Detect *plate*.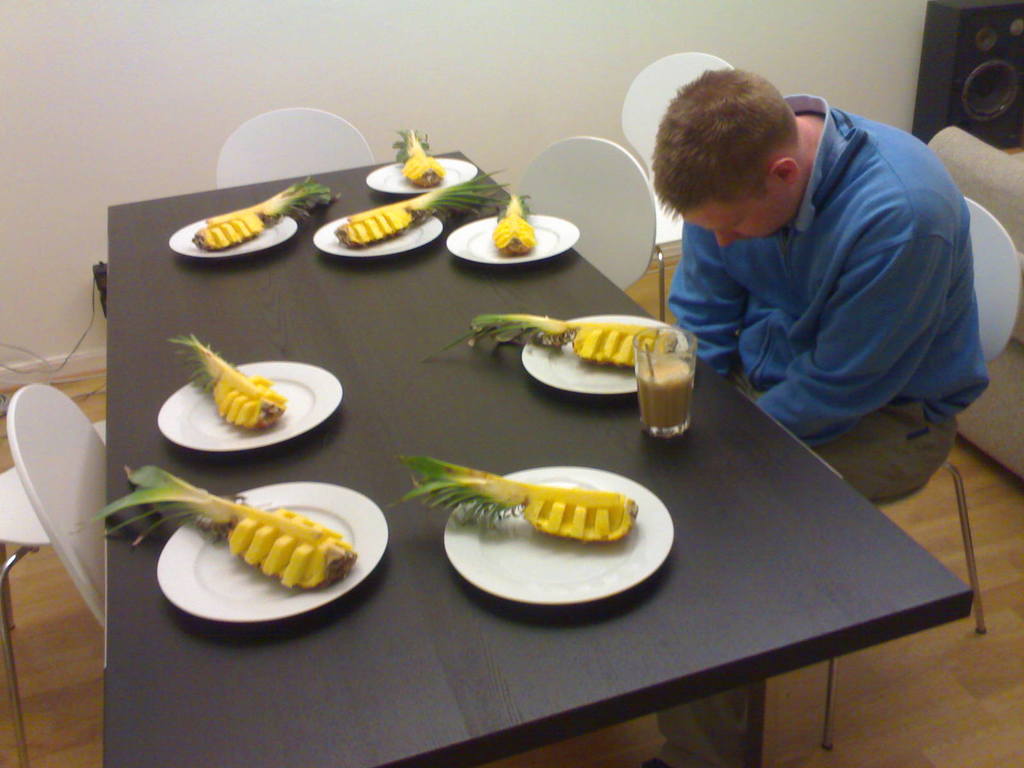
Detected at 161, 354, 349, 456.
